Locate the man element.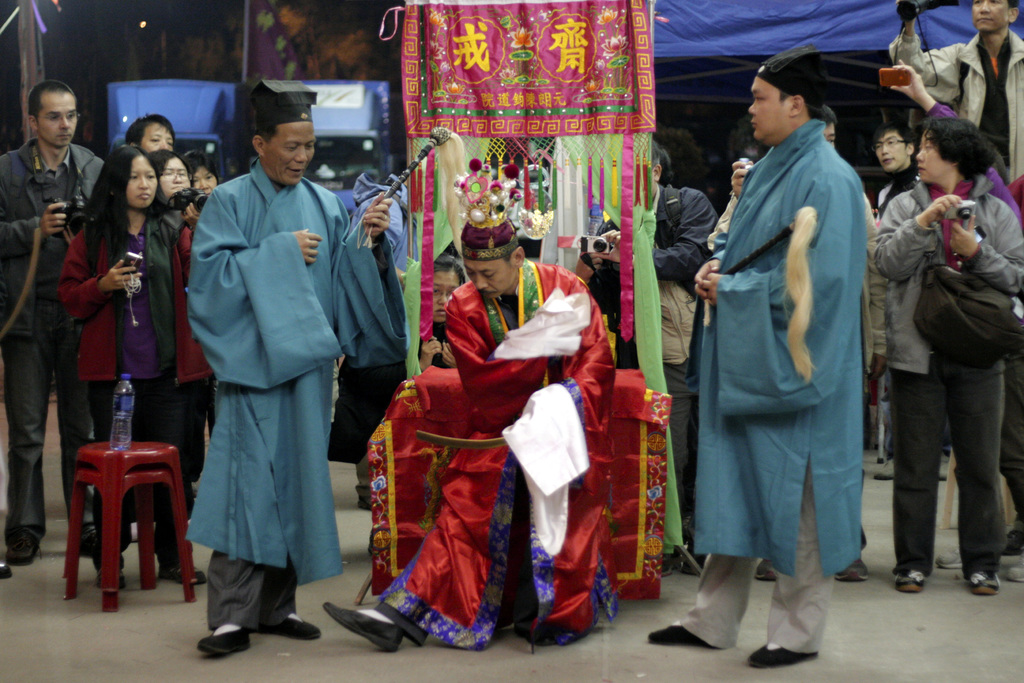
Element bbox: (697,96,844,324).
